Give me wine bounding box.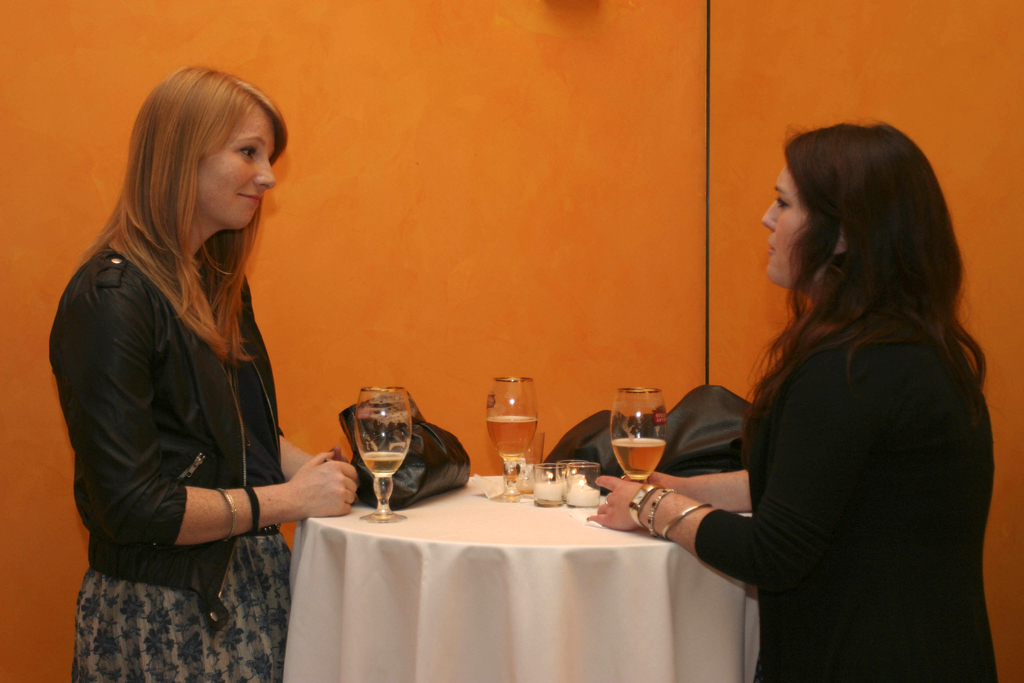
l=488, t=416, r=535, b=463.
